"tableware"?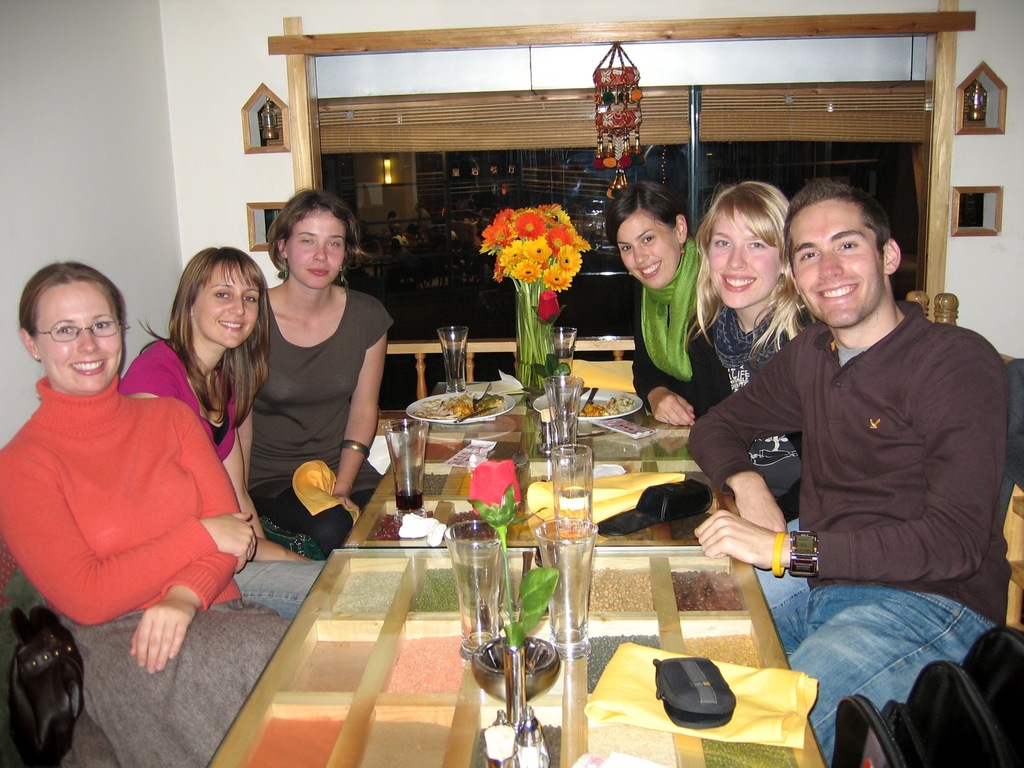
[485, 710, 516, 767]
